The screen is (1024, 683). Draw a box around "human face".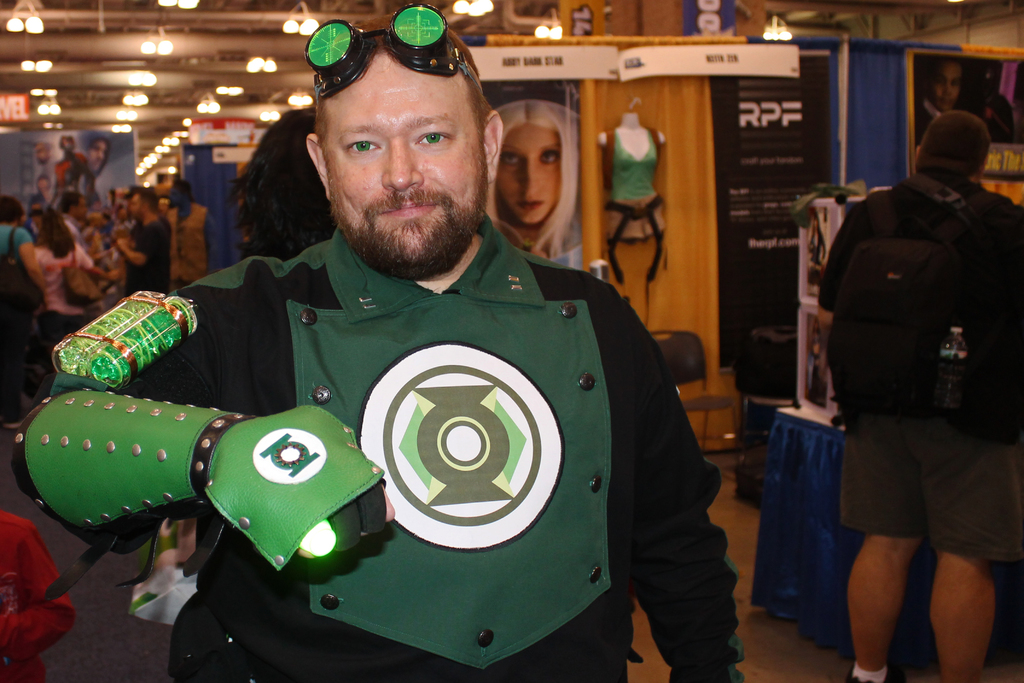
[left=87, top=142, right=107, bottom=170].
